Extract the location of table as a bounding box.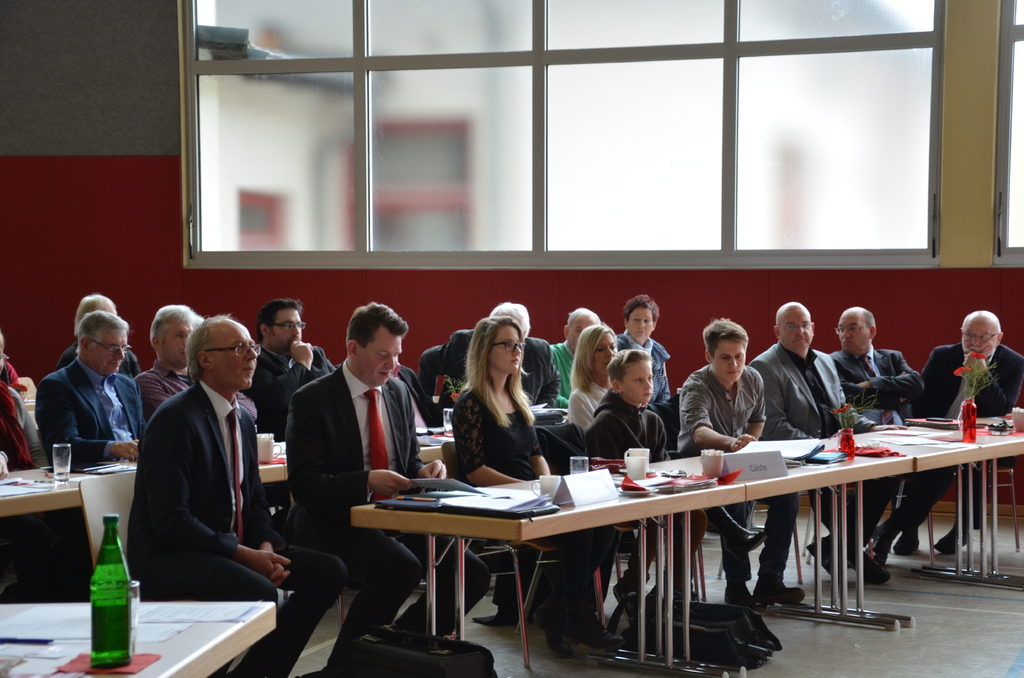
Rect(658, 410, 1023, 677).
